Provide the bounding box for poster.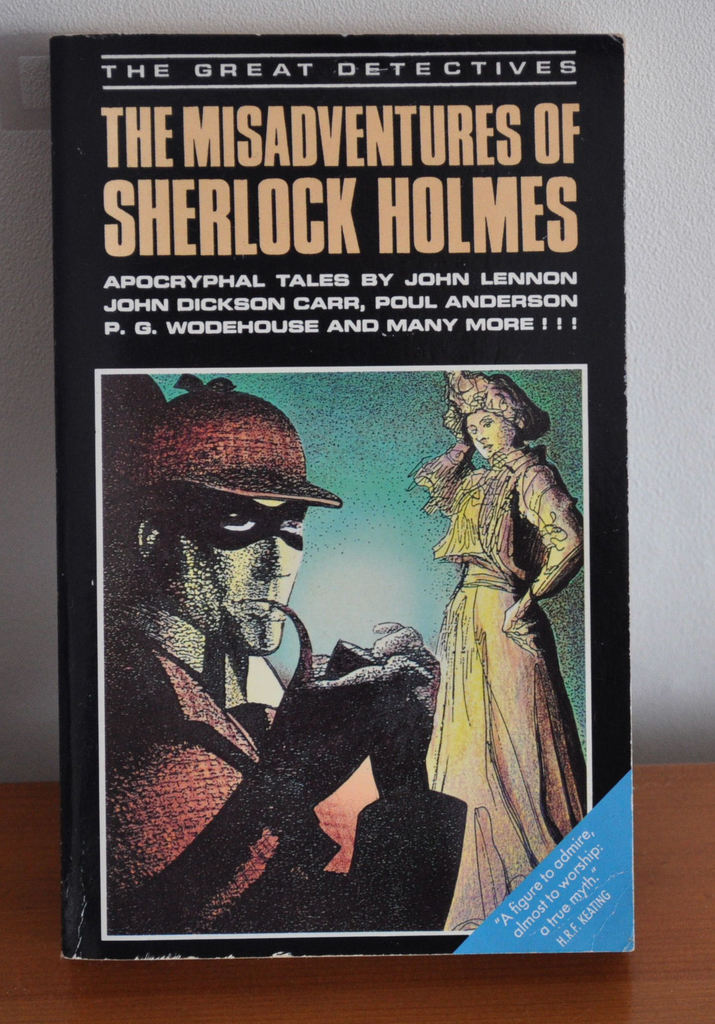
<box>45,33,636,953</box>.
